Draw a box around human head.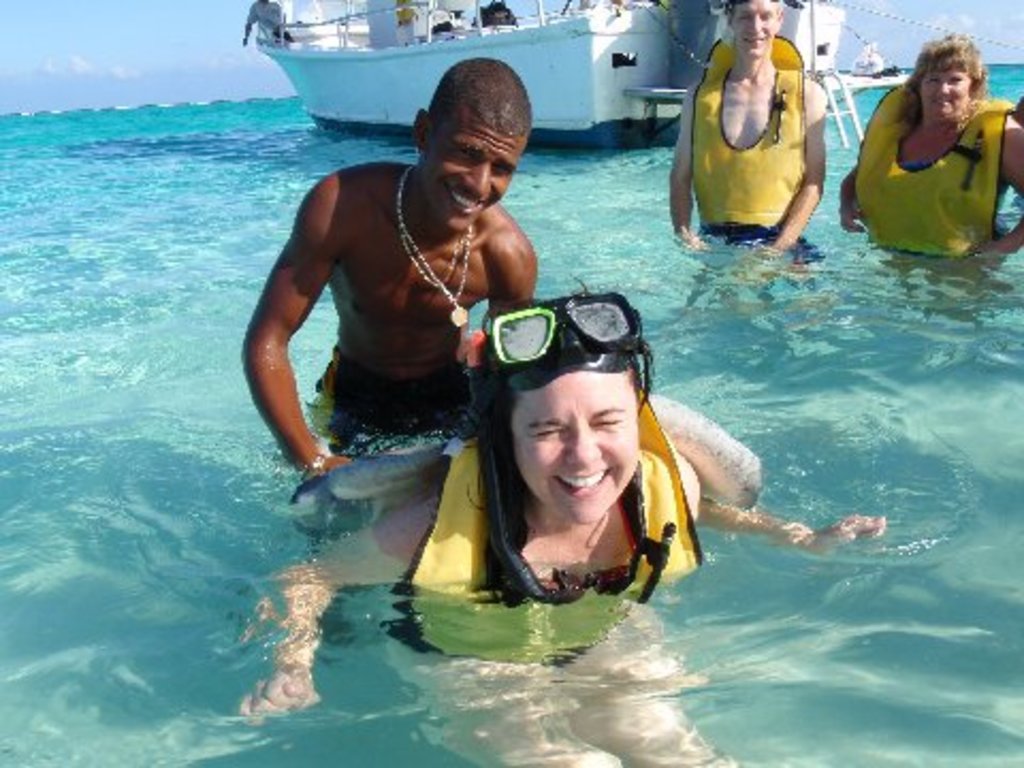
rect(491, 286, 642, 525).
